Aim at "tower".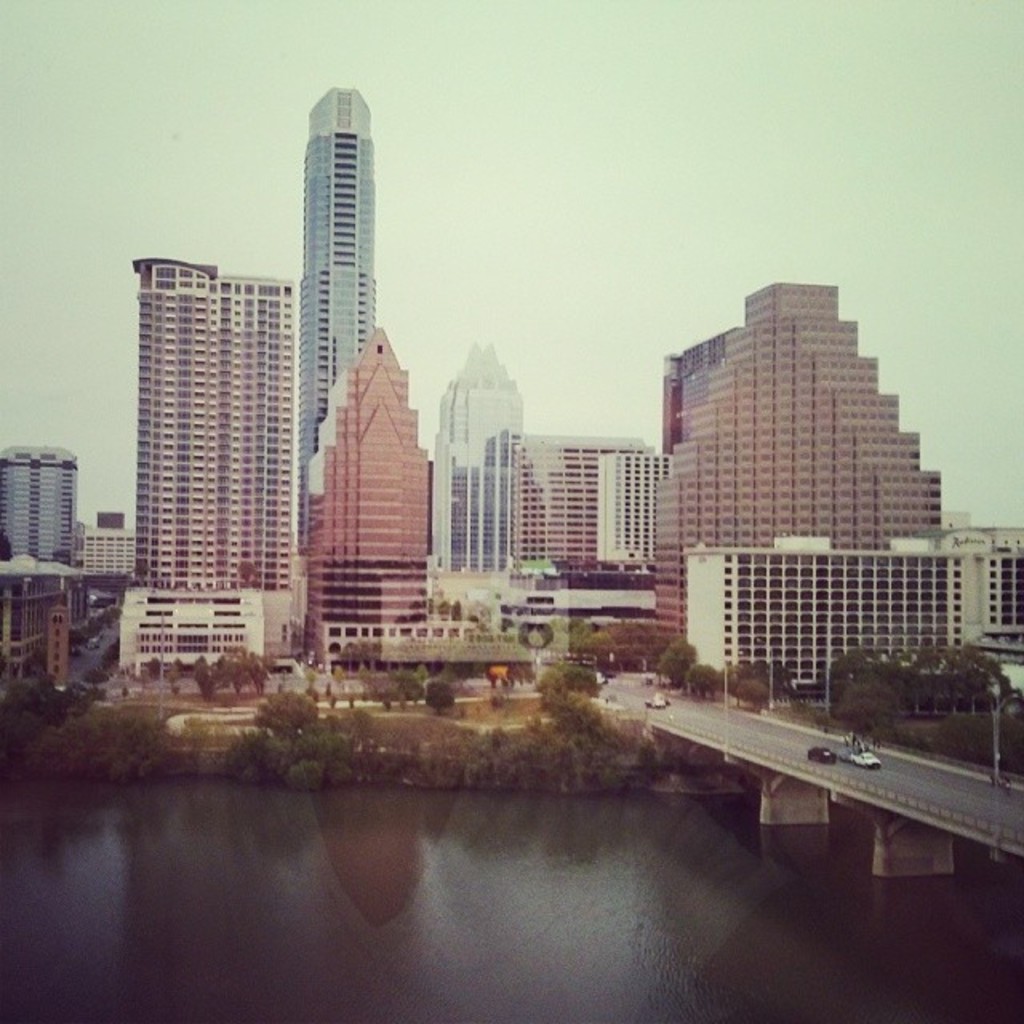
Aimed at (left=518, top=430, right=653, bottom=571).
